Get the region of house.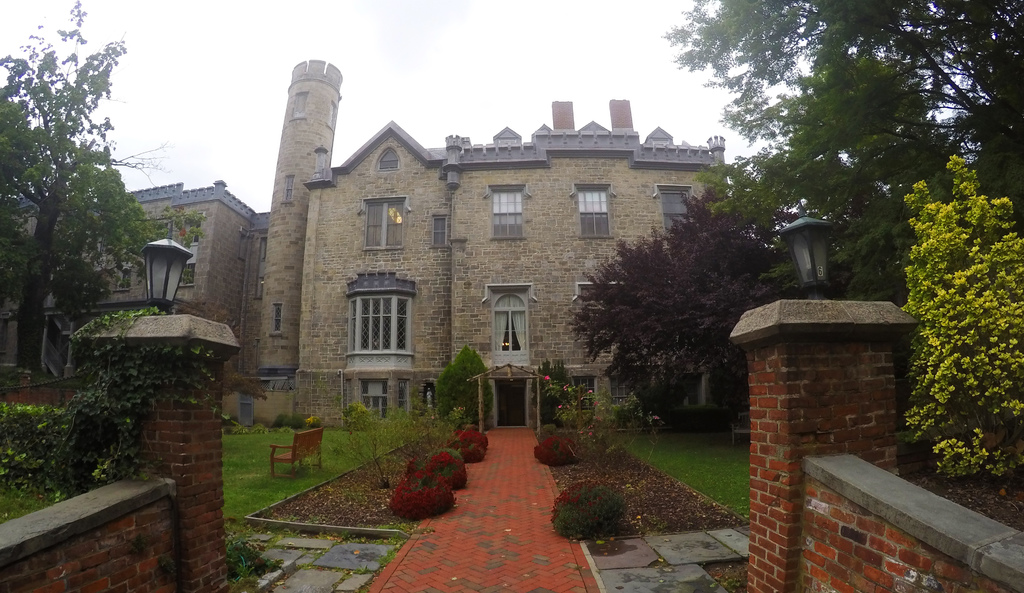
region(191, 56, 772, 448).
